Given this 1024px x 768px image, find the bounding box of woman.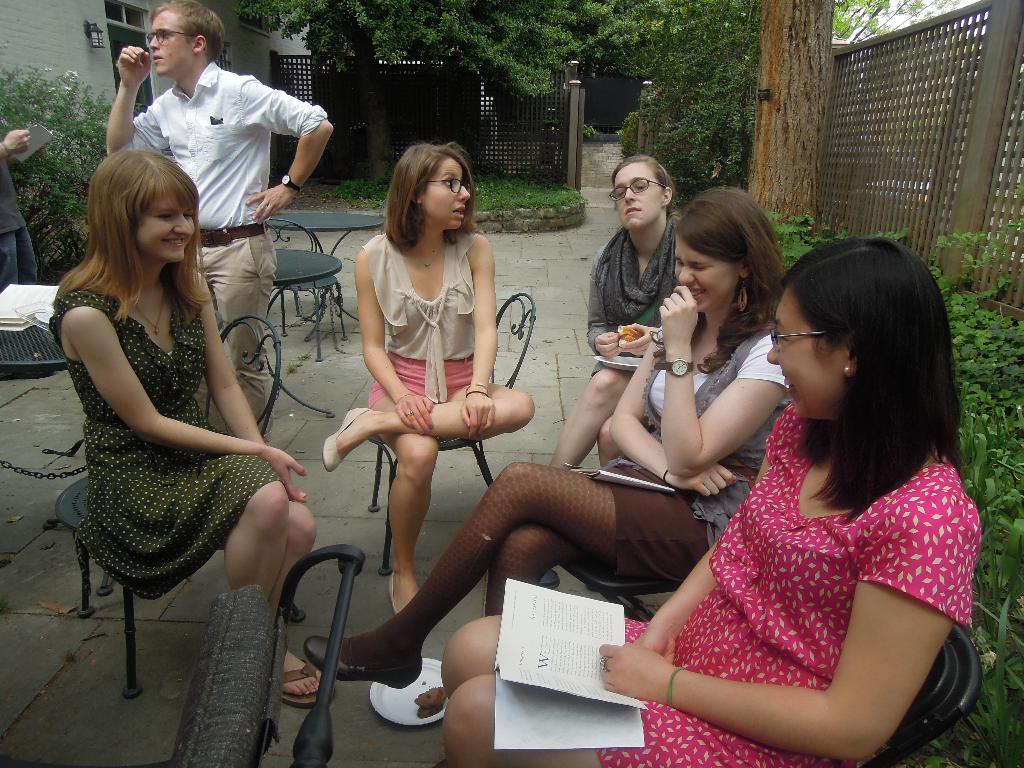
bbox=(46, 141, 289, 712).
